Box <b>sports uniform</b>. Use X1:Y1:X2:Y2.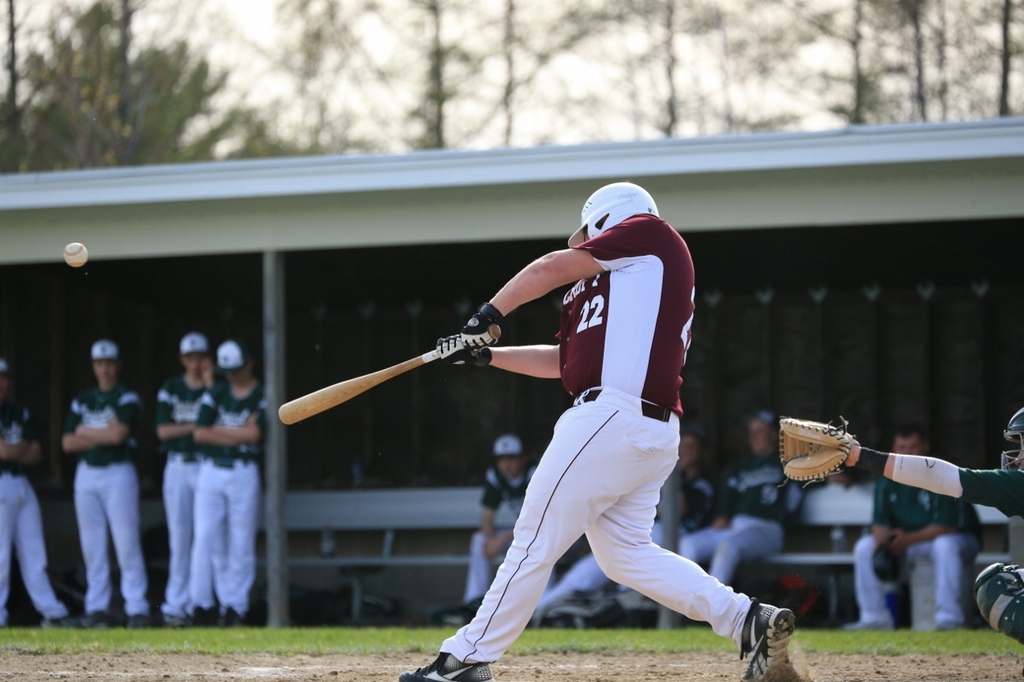
686:456:800:608.
